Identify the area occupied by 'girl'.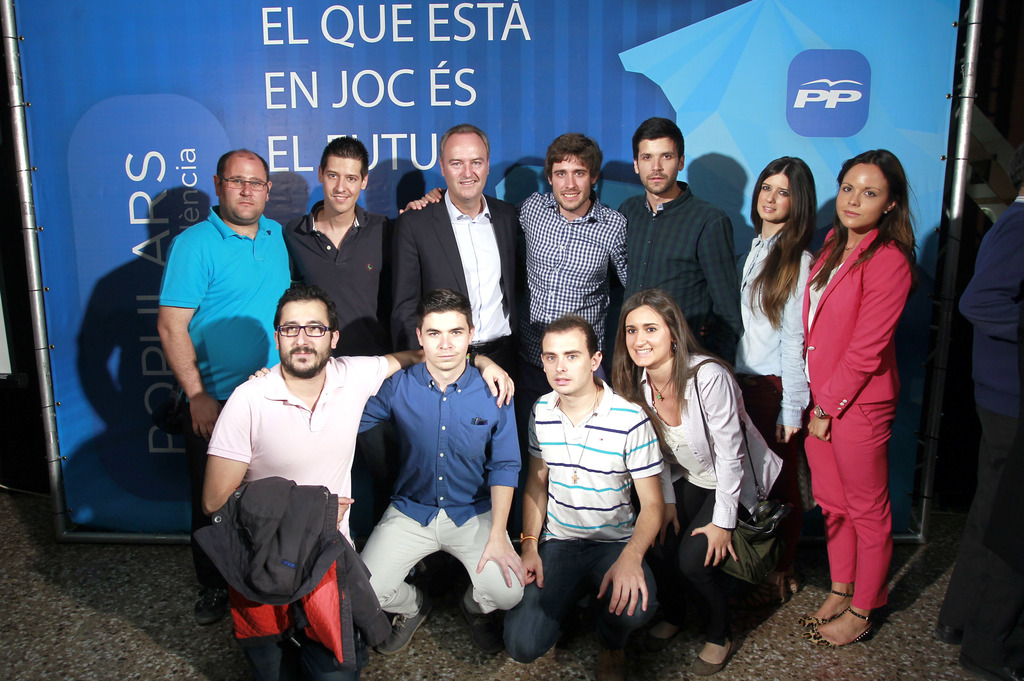
Area: box=[612, 285, 787, 674].
